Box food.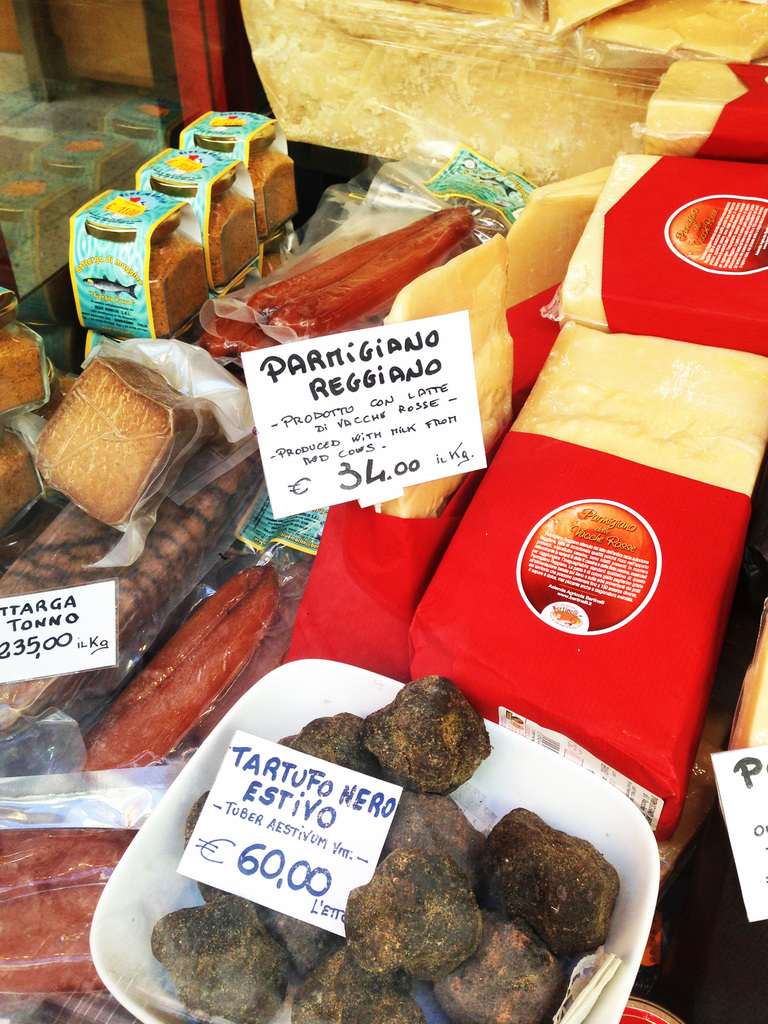
<bbox>0, 429, 268, 740</bbox>.
